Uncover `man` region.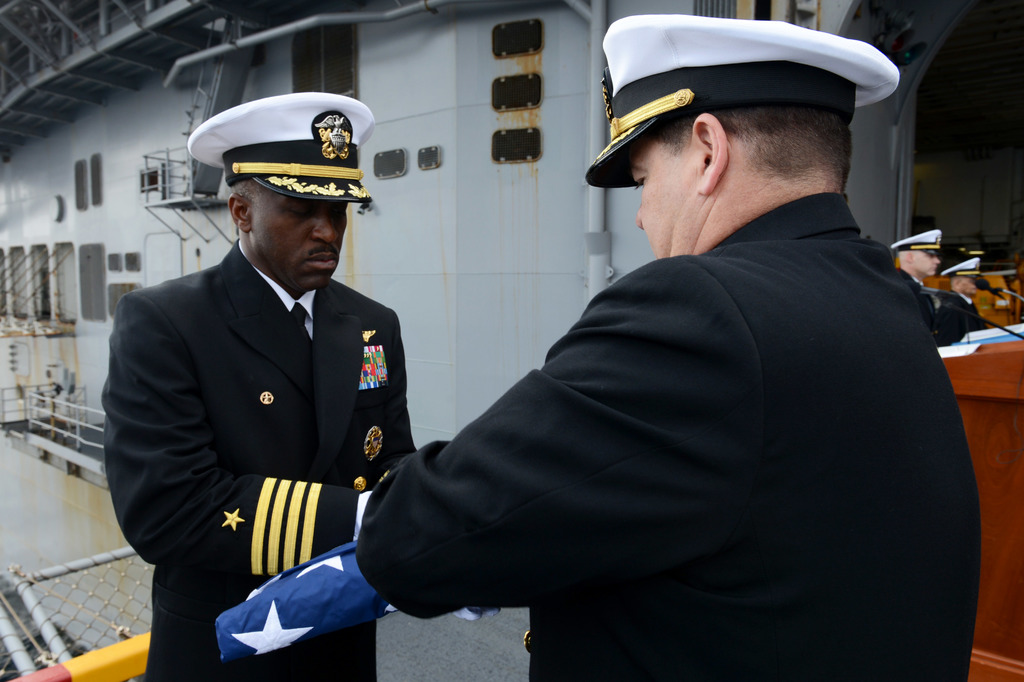
Uncovered: bbox(355, 15, 971, 681).
